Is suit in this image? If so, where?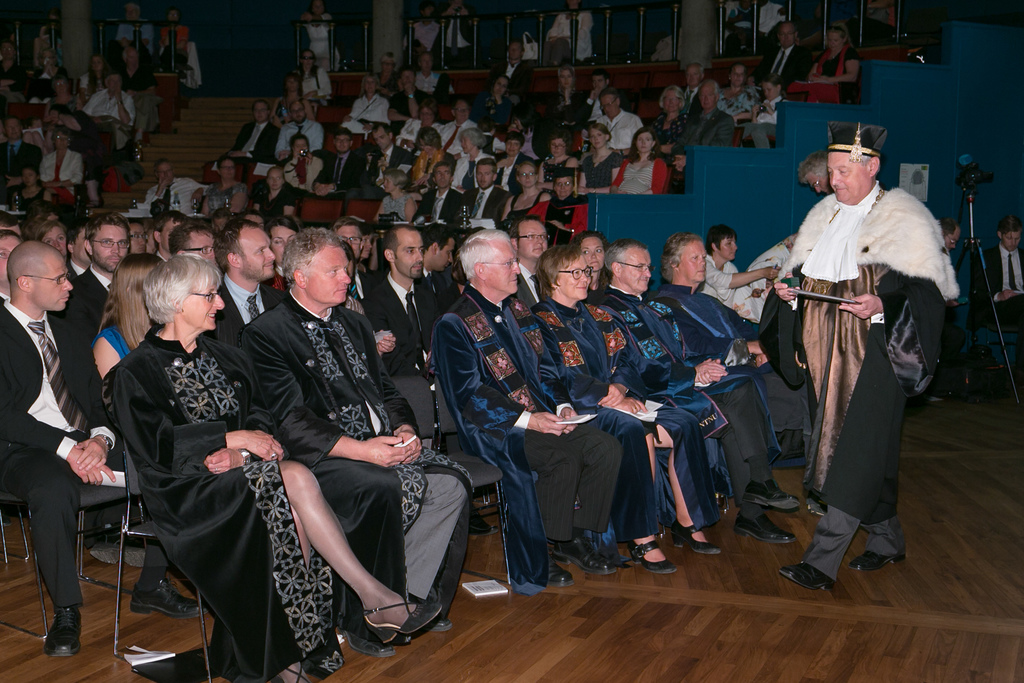
Yes, at <bbox>38, 148, 84, 193</bbox>.
